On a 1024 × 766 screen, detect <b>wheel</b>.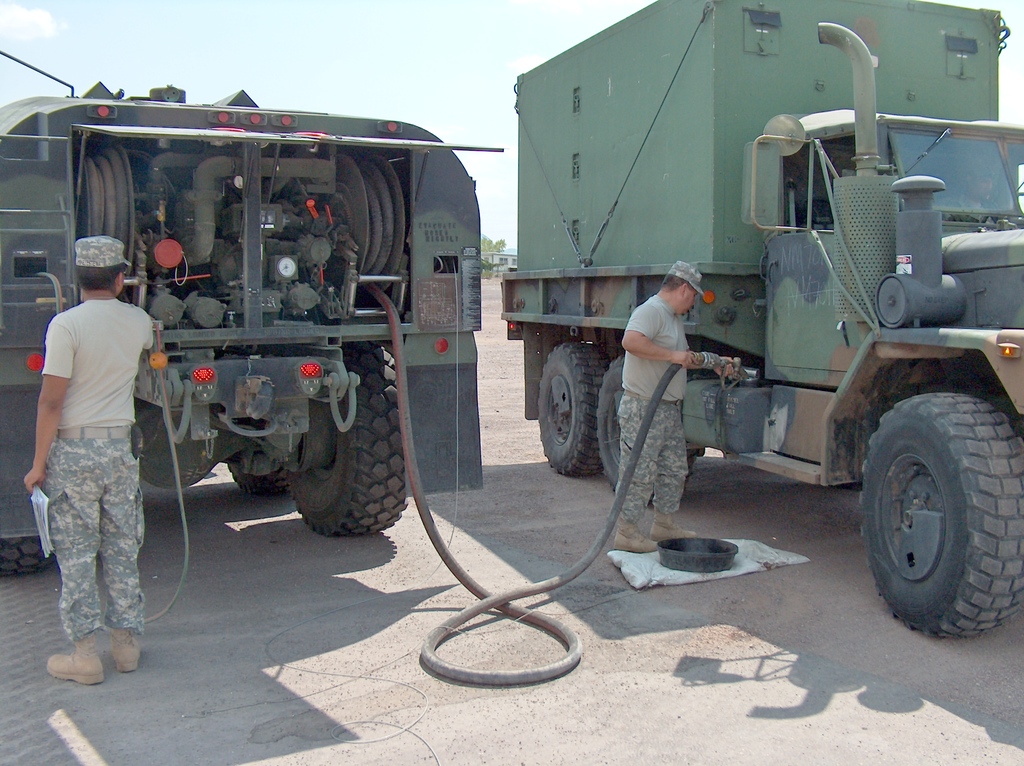
rect(868, 367, 1016, 637).
